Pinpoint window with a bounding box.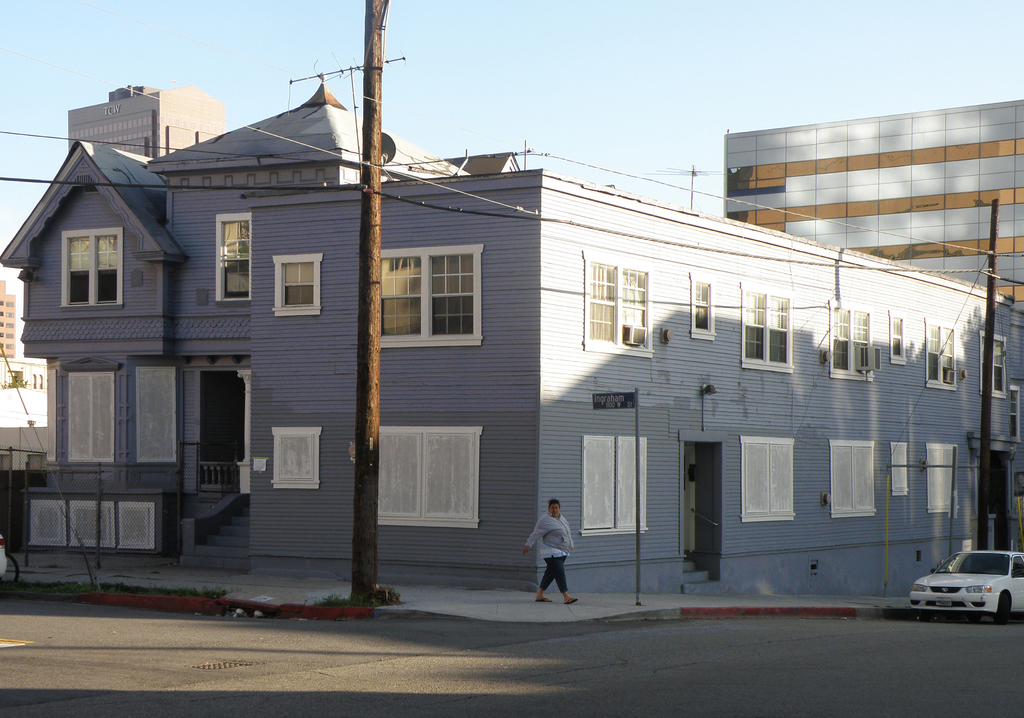
<box>378,424,482,529</box>.
